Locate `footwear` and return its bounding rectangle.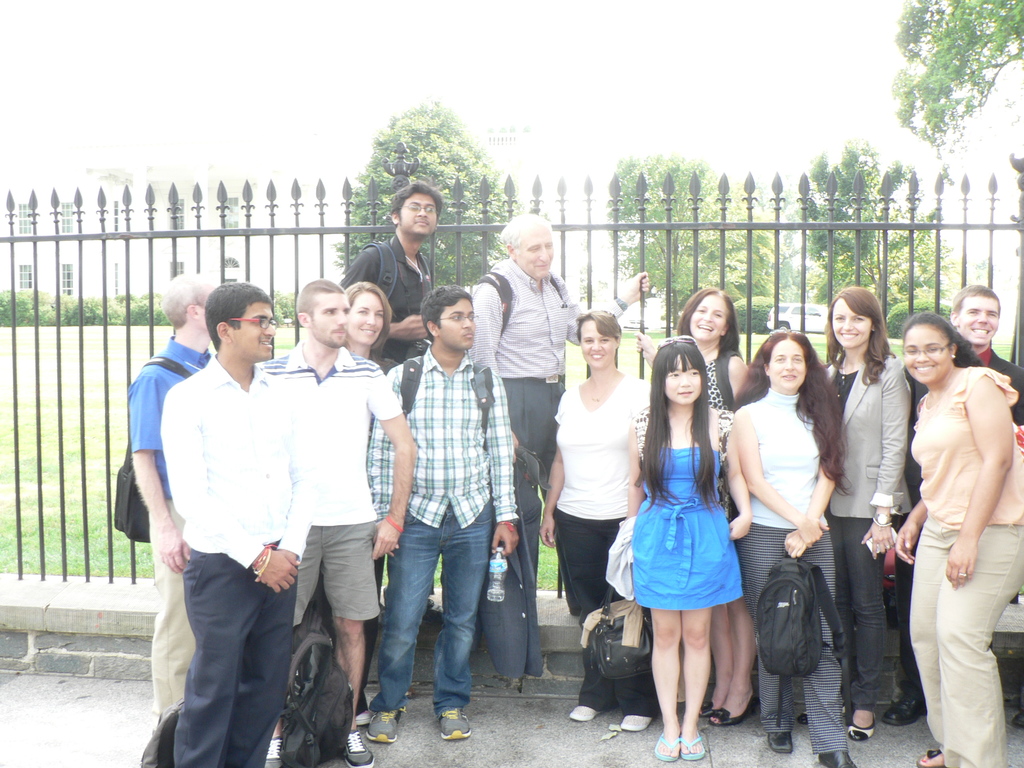
select_region(369, 716, 400, 744).
